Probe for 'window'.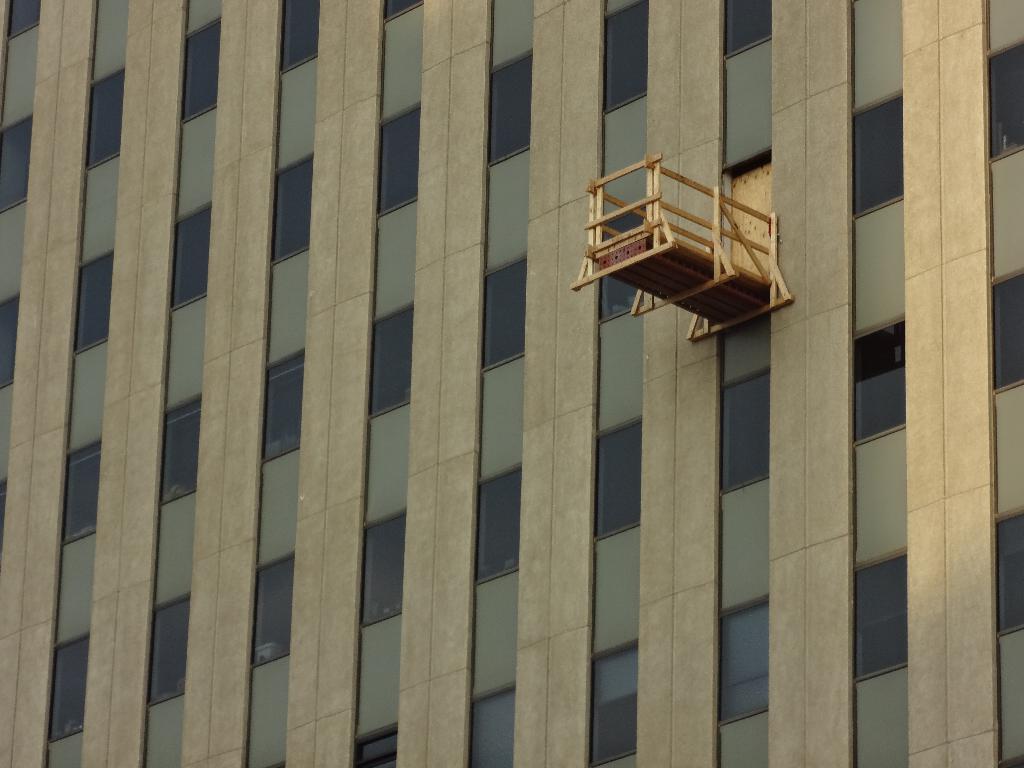
Probe result: [358, 724, 398, 767].
